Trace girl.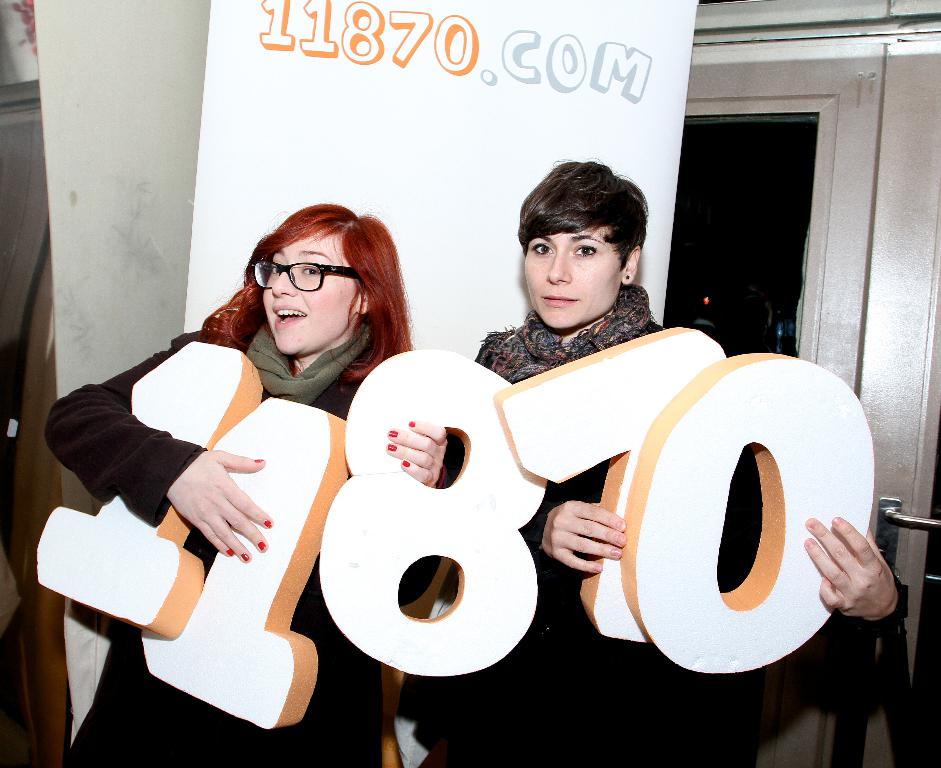
Traced to [left=418, top=161, right=891, bottom=767].
